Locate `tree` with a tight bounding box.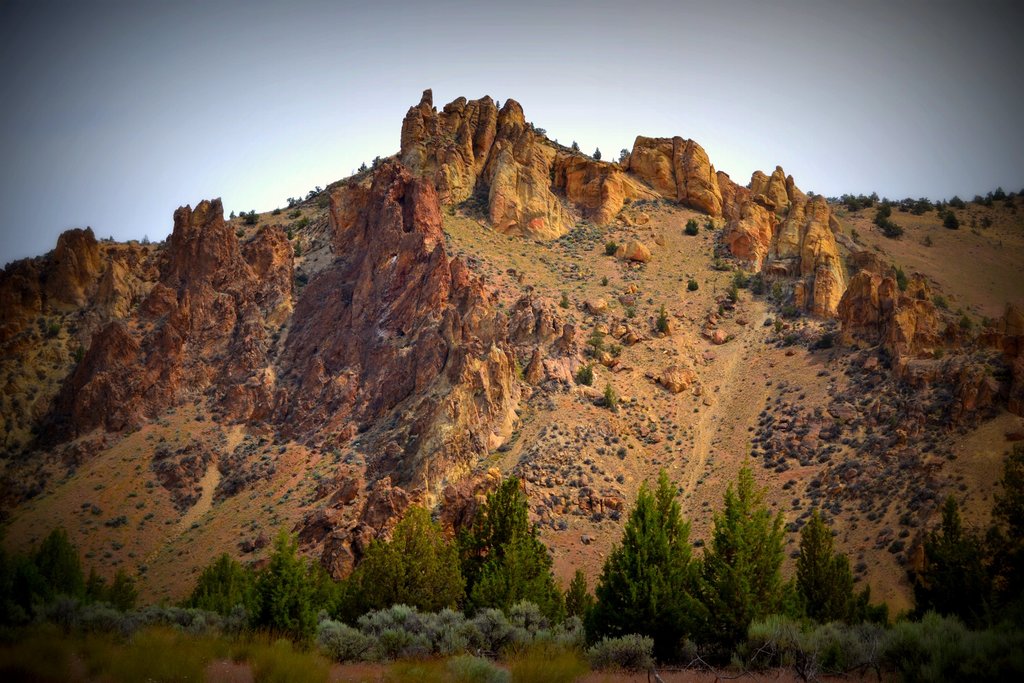
(558, 614, 594, 649).
